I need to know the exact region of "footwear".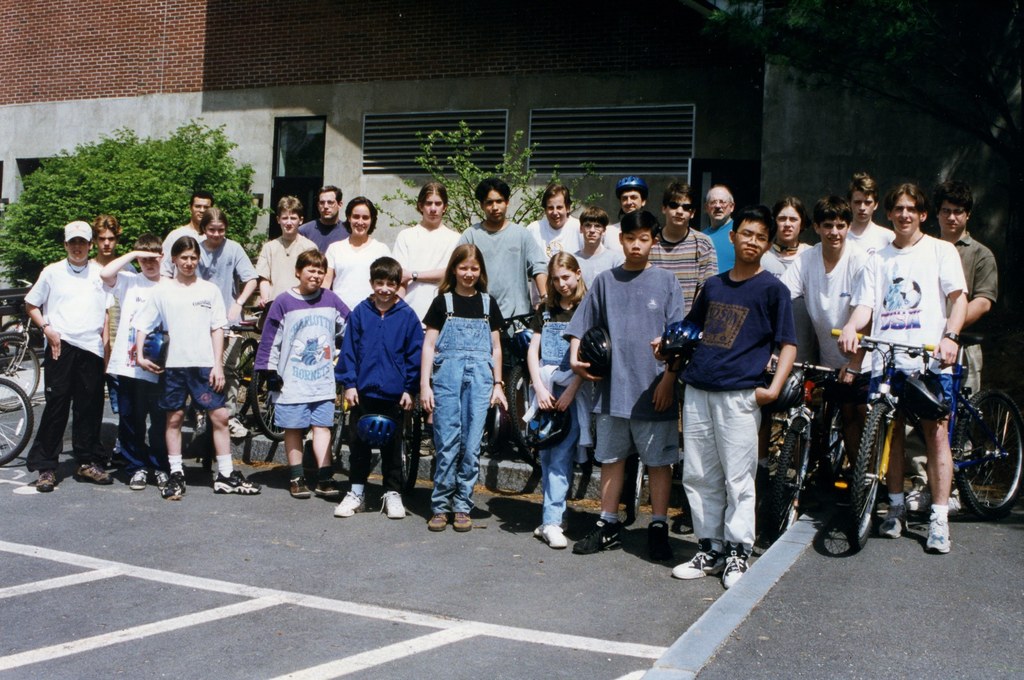
Region: bbox=[924, 512, 952, 555].
